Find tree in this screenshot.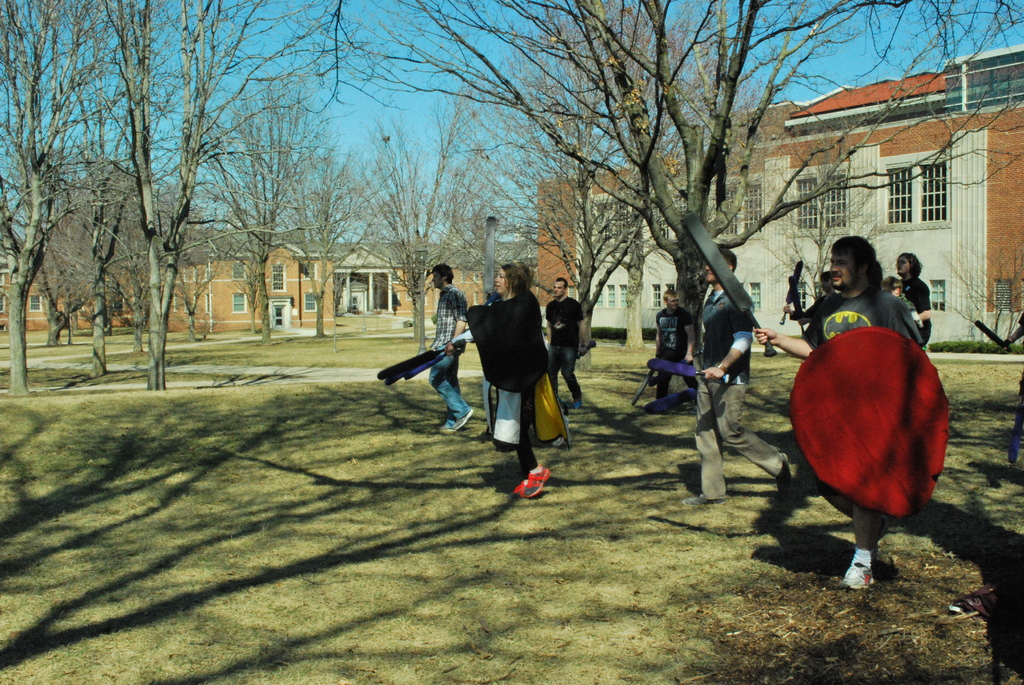
The bounding box for tree is l=338, t=82, r=493, b=349.
